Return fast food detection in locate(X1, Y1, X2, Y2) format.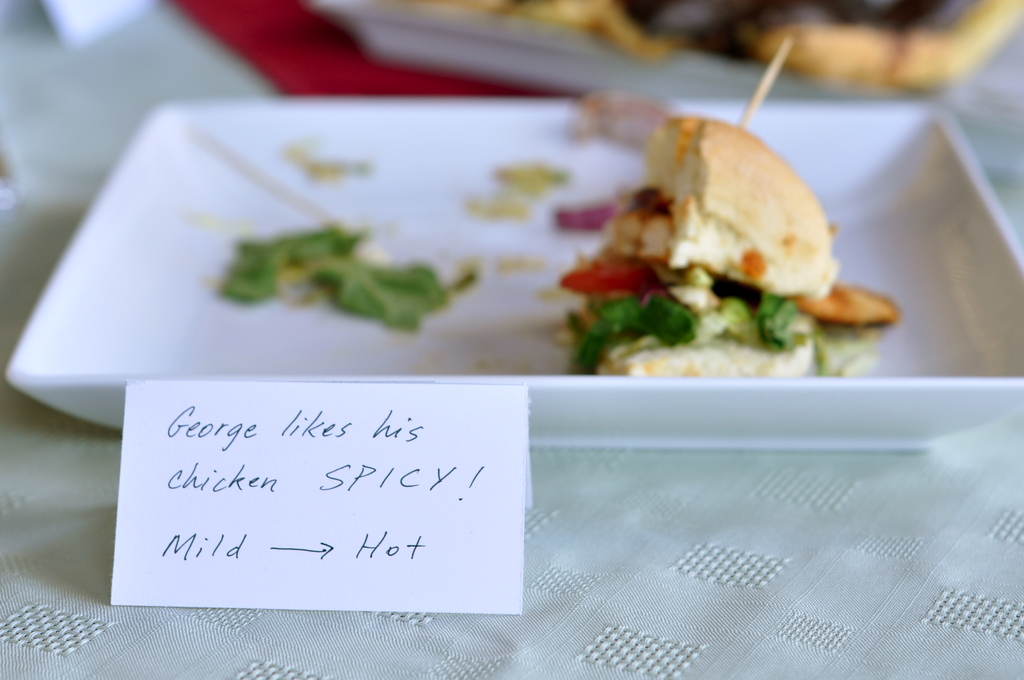
locate(562, 96, 884, 373).
